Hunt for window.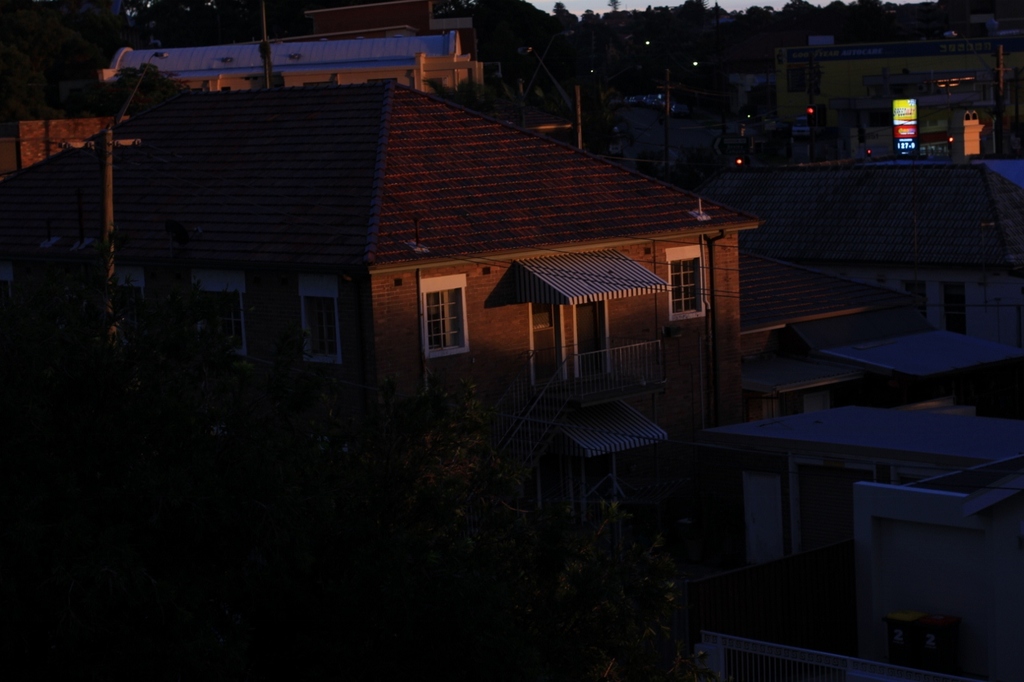
Hunted down at bbox=[666, 243, 702, 322].
